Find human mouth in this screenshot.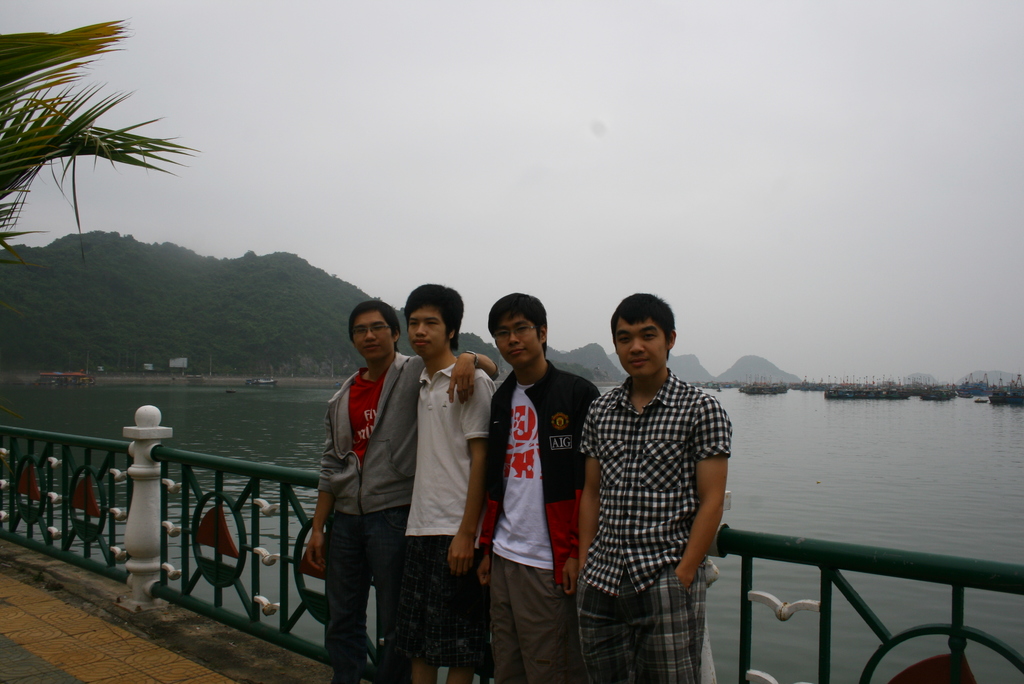
The bounding box for human mouth is box=[504, 346, 527, 357].
